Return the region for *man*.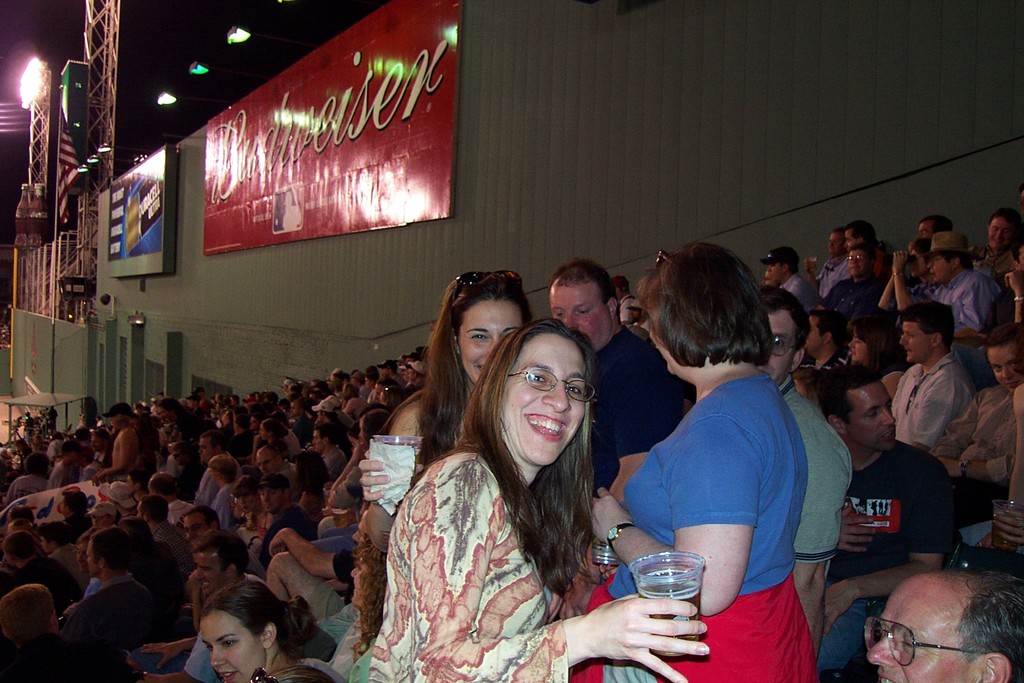
(x1=808, y1=363, x2=963, y2=682).
